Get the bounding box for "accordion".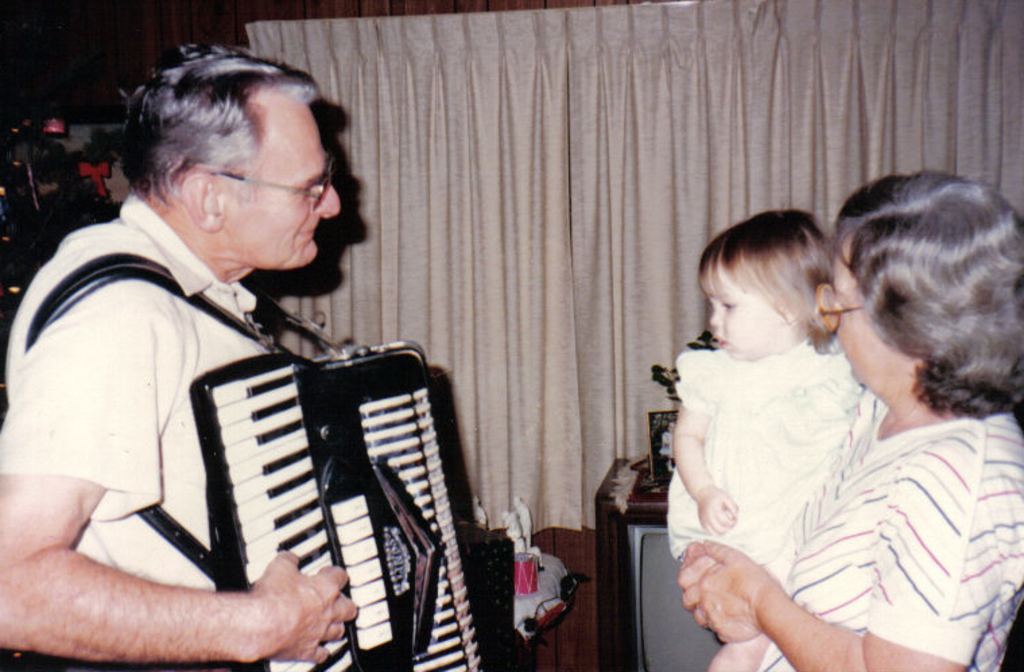
select_region(23, 257, 494, 671).
